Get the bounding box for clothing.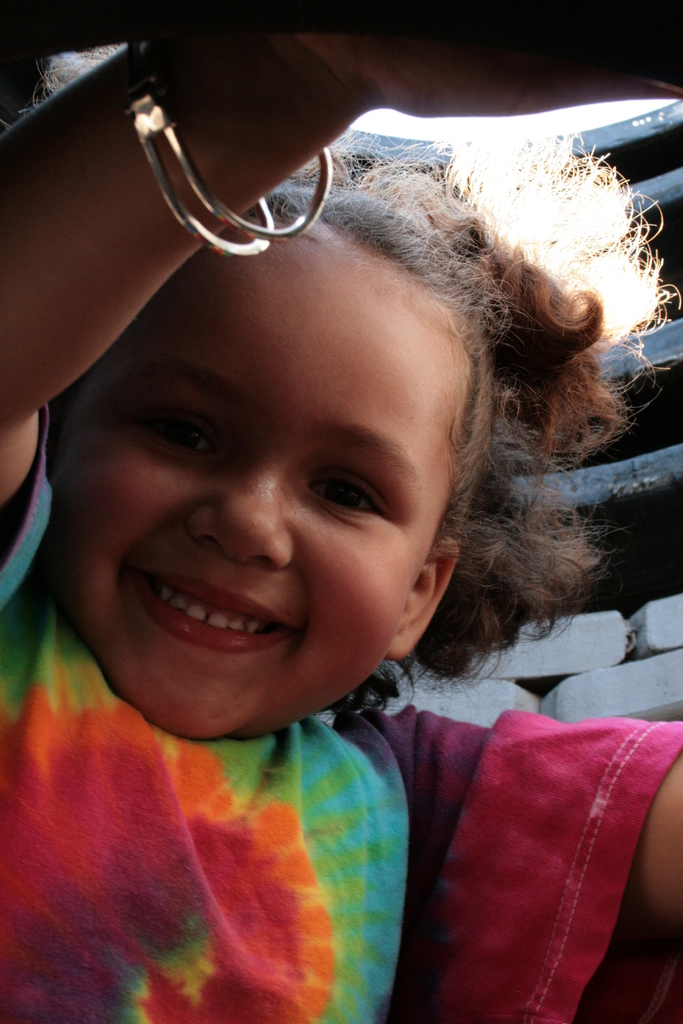
left=0, top=403, right=682, bottom=1023.
